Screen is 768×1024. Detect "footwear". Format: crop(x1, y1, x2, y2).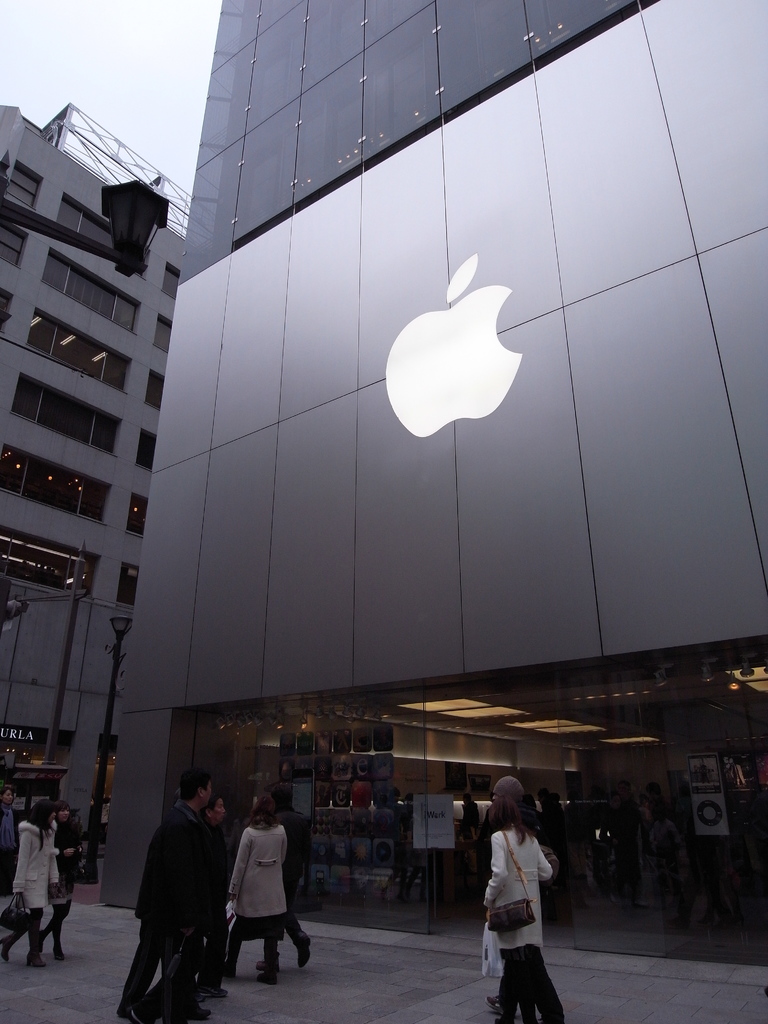
crop(255, 960, 285, 984).
